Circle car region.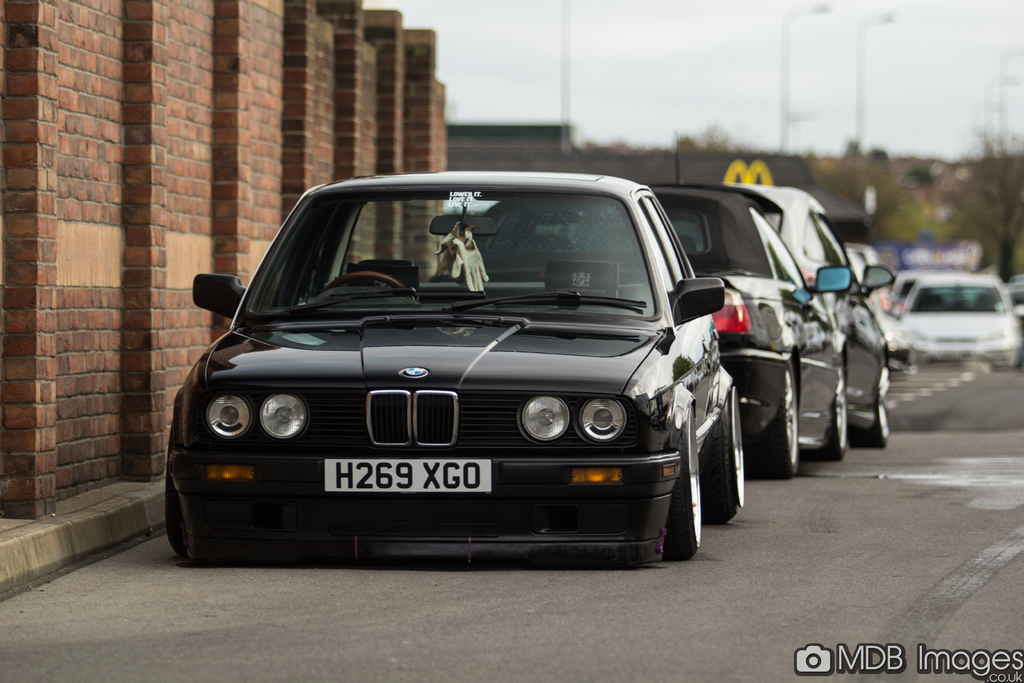
Region: 163, 169, 741, 567.
